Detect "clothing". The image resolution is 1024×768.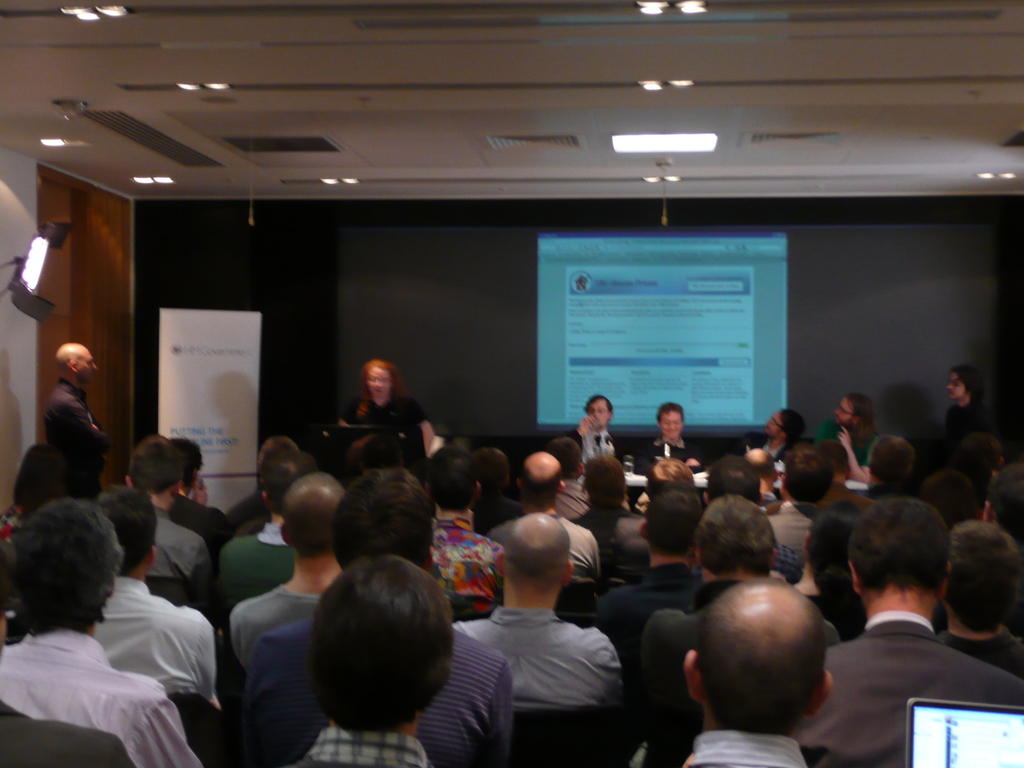
detection(235, 609, 520, 767).
